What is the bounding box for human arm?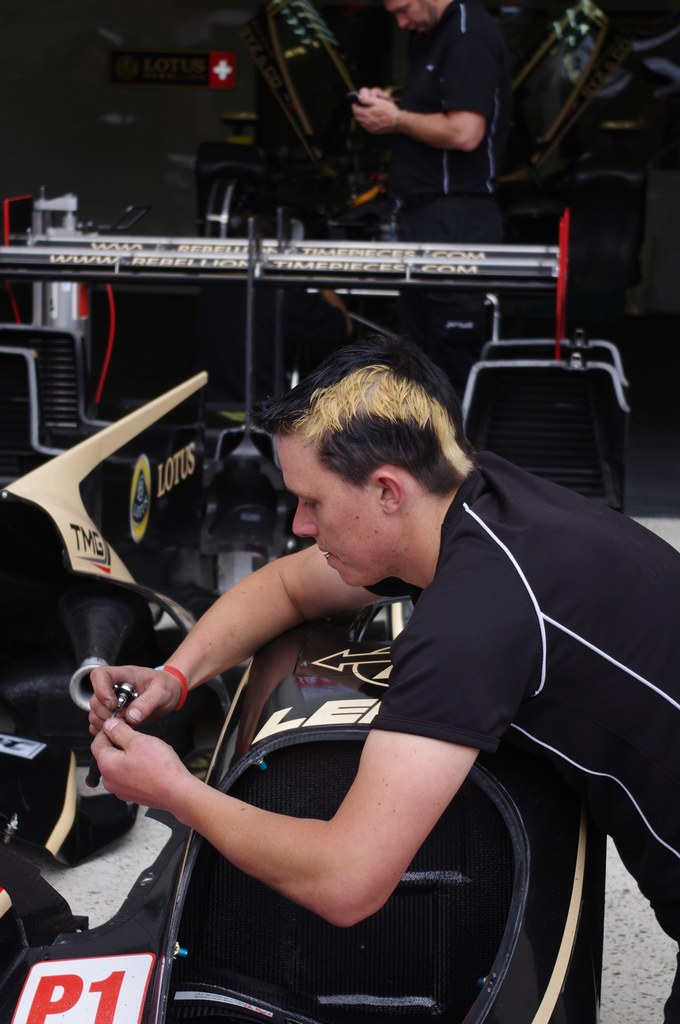
crop(76, 507, 400, 727).
